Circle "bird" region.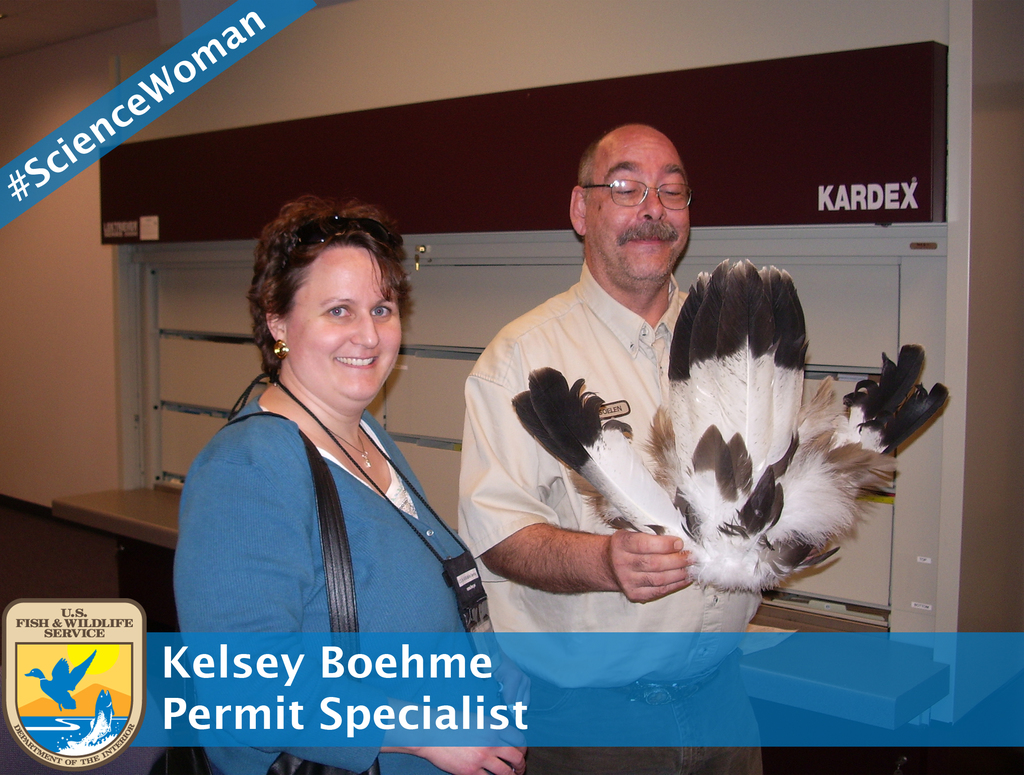
Region: (left=511, top=255, right=952, bottom=600).
